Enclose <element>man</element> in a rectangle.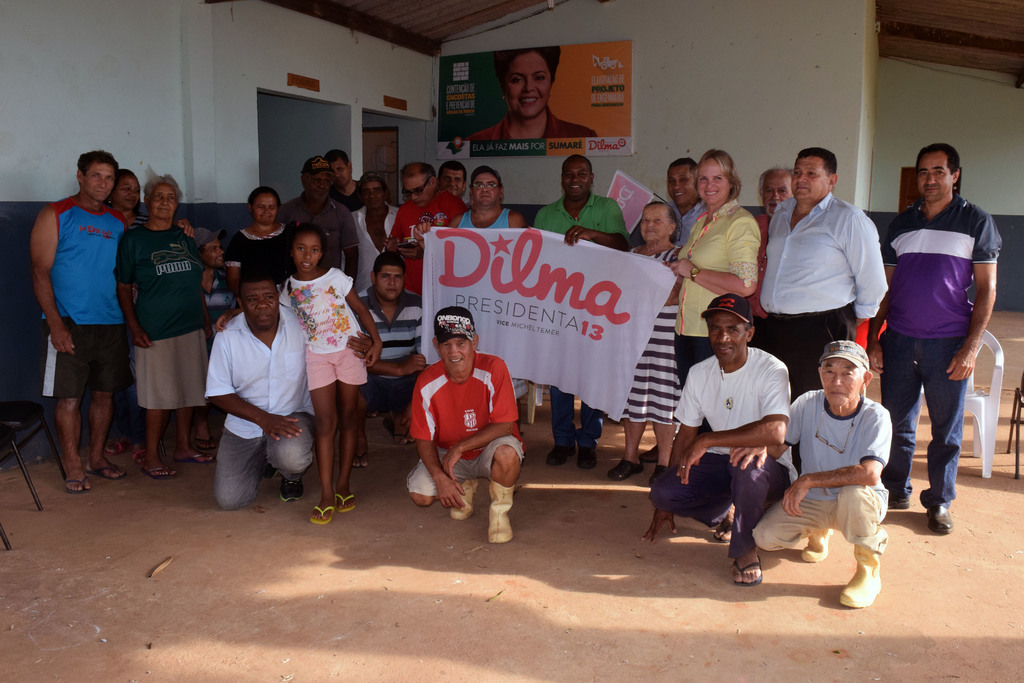
757 146 884 466.
